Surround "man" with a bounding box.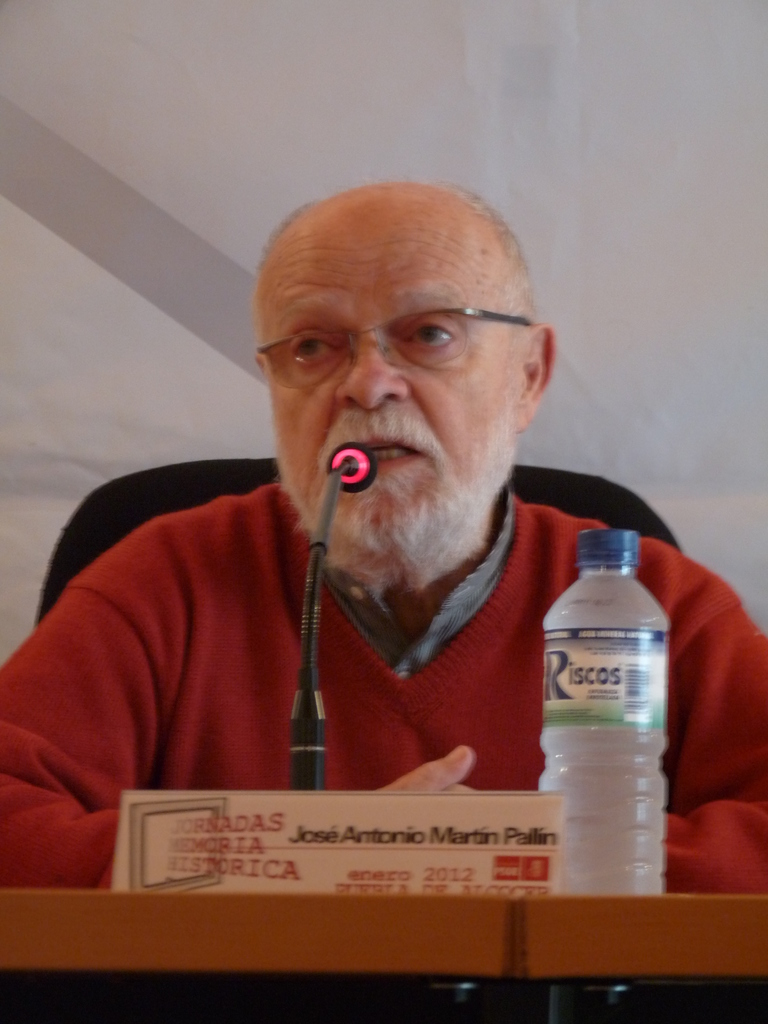
<region>16, 163, 733, 933</region>.
